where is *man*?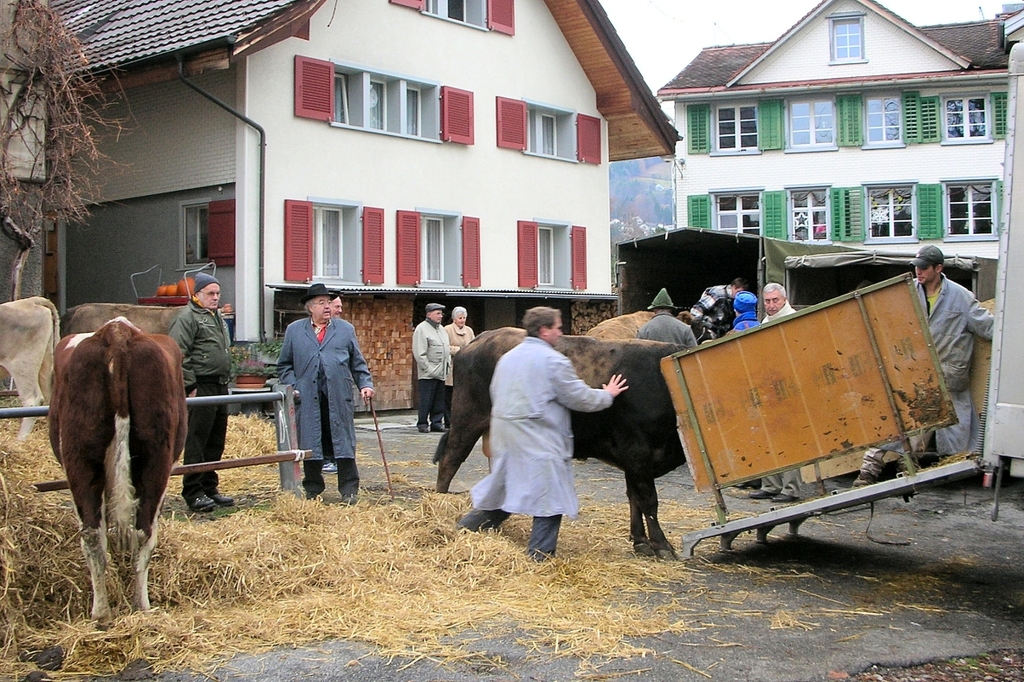
crop(688, 270, 751, 323).
